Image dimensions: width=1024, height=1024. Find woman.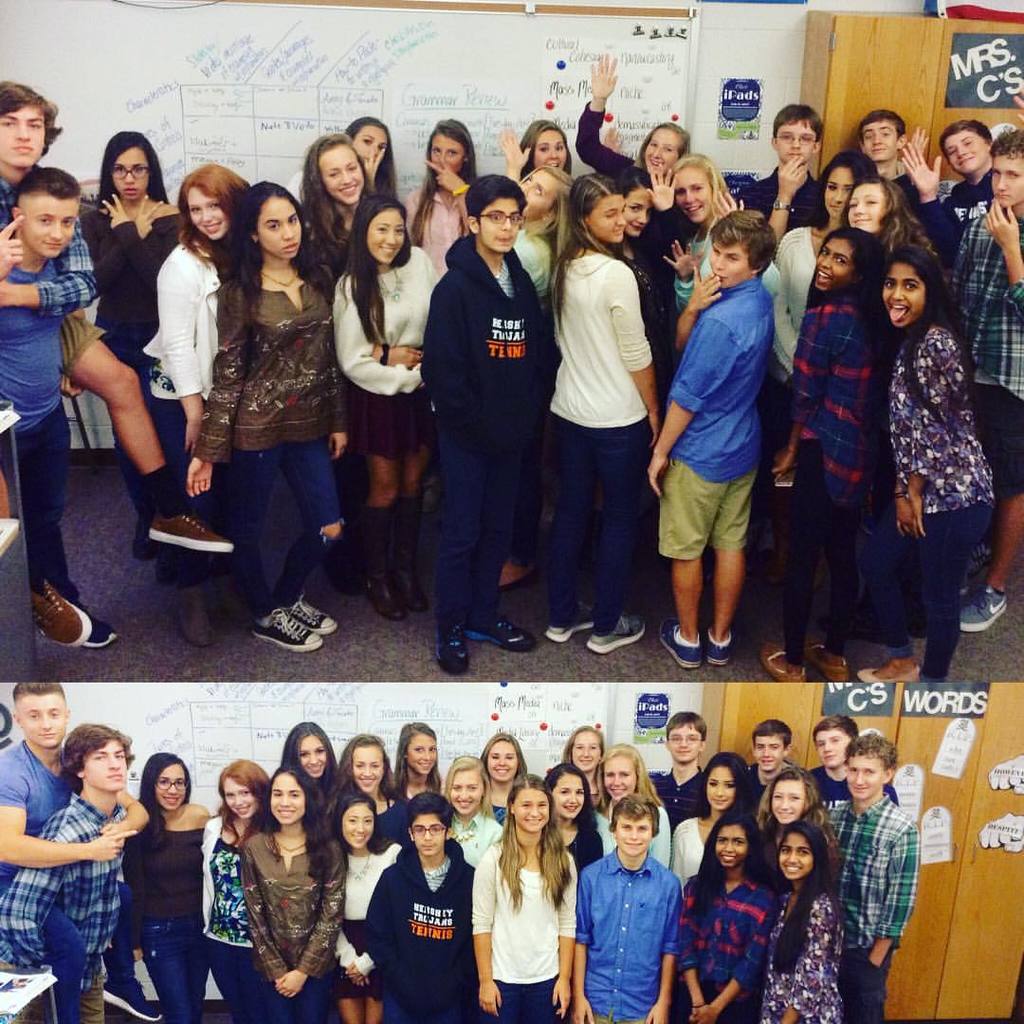
[480,793,586,1023].
